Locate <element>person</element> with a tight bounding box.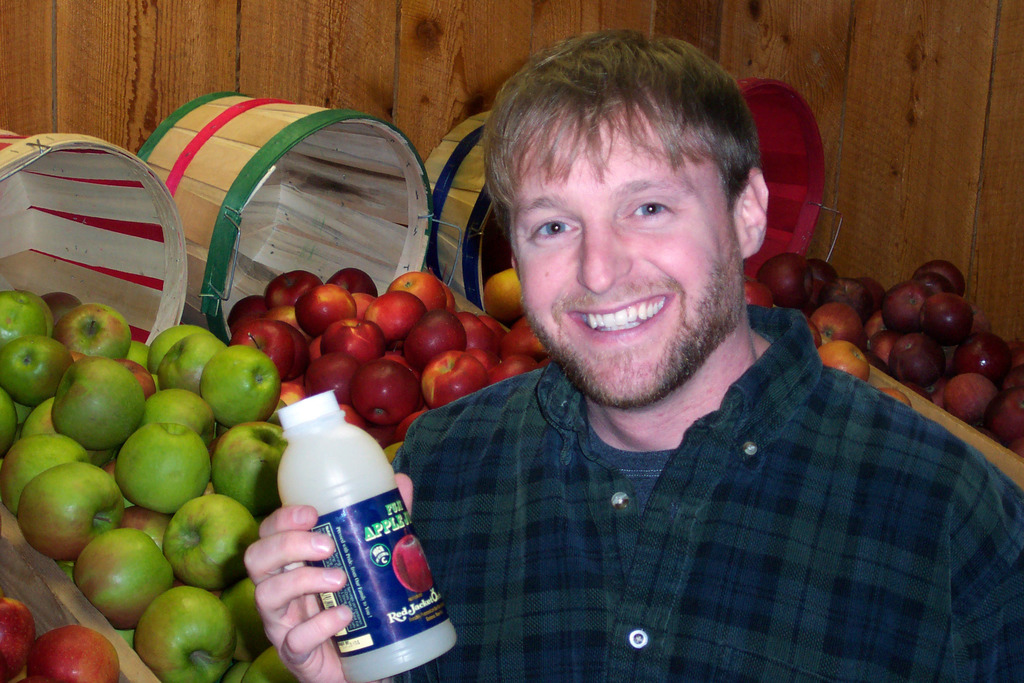
box(246, 28, 1023, 682).
